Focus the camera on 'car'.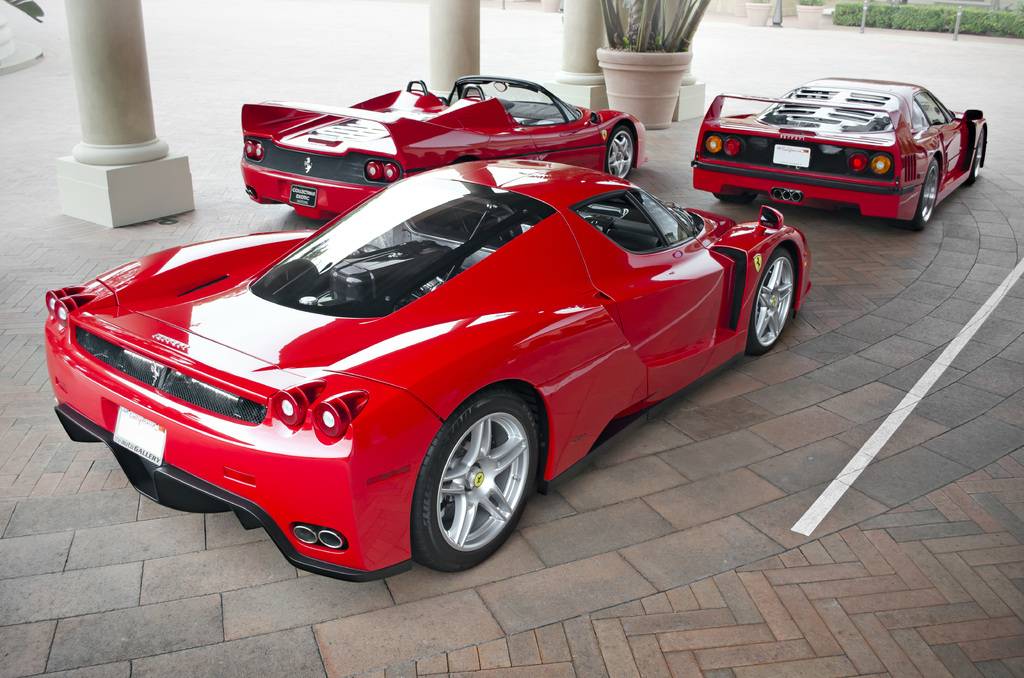
Focus region: detection(687, 75, 988, 228).
